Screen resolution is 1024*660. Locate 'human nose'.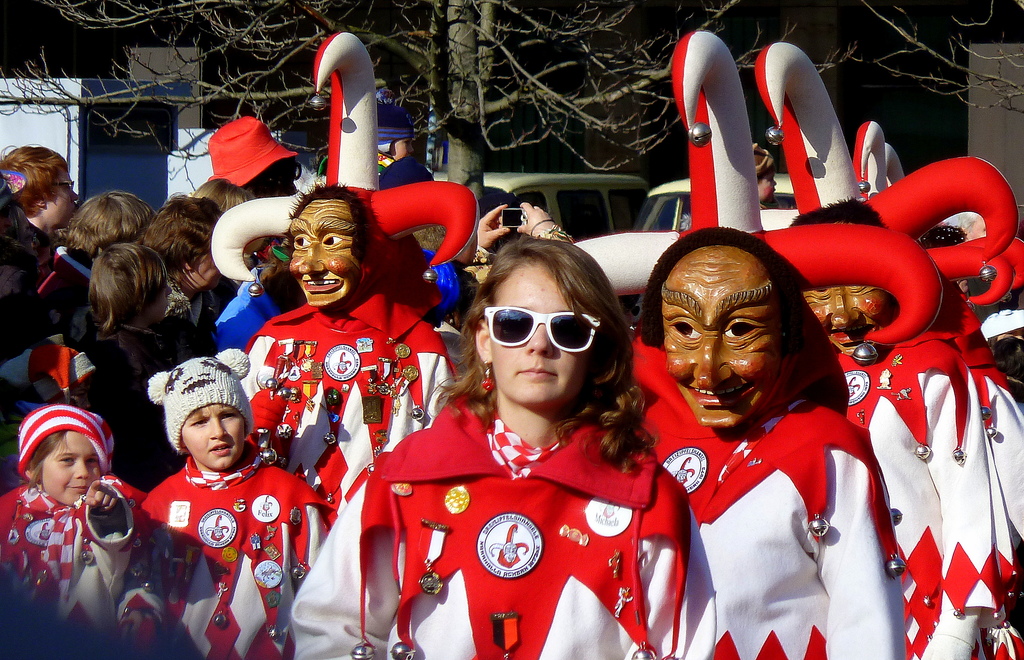
296, 241, 326, 276.
